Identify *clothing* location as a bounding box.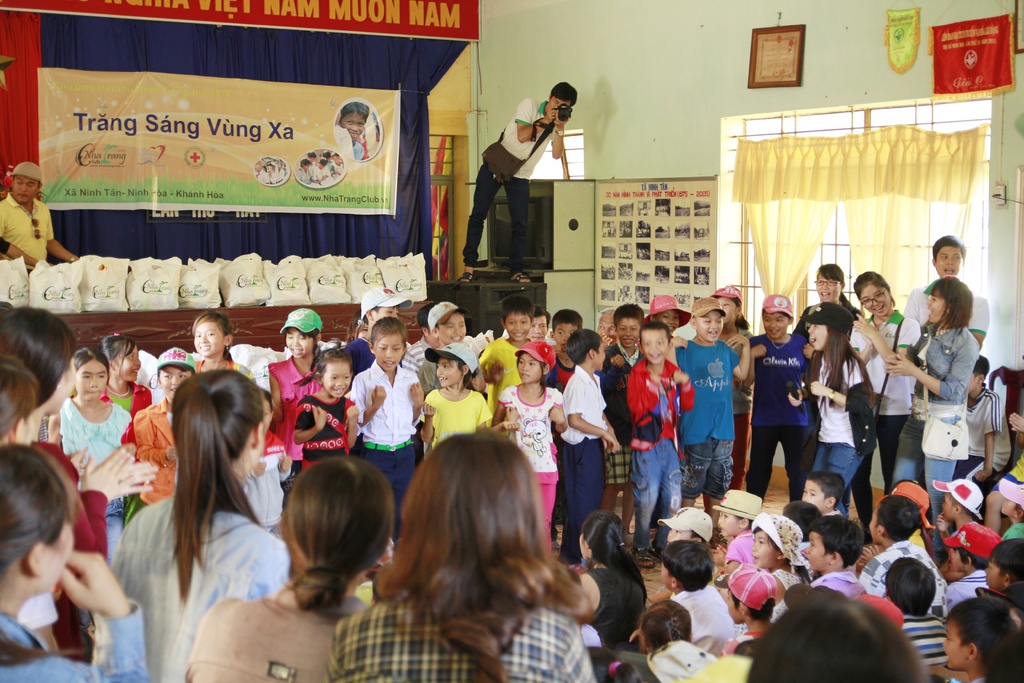
detection(110, 491, 298, 682).
